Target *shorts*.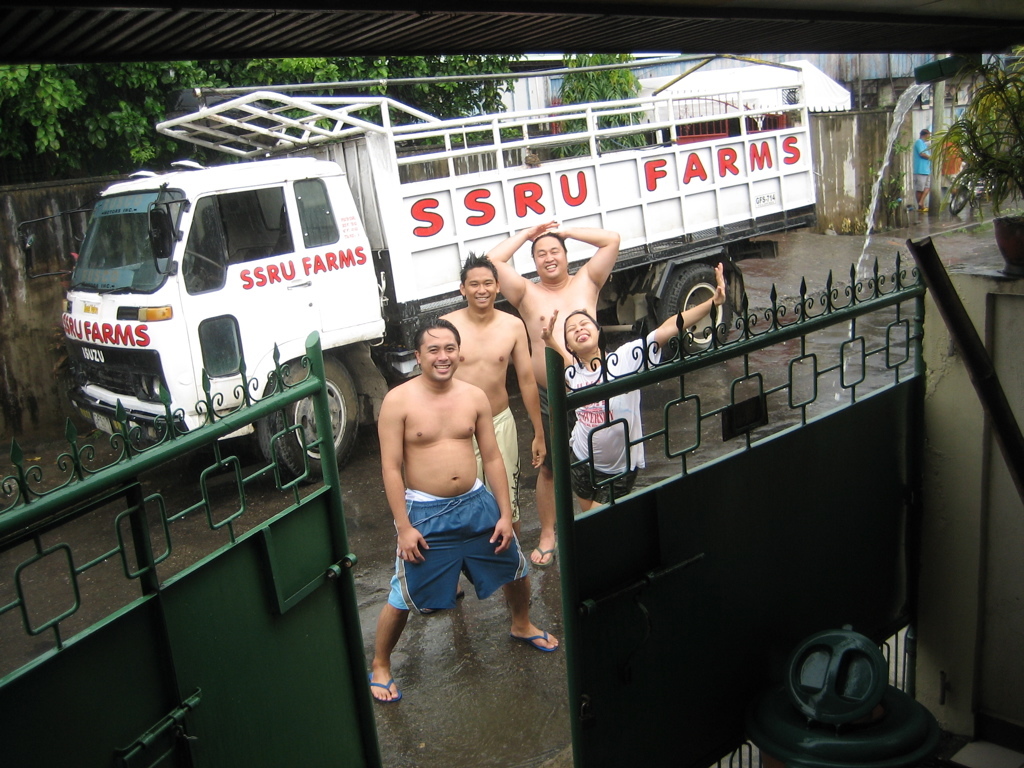
Target region: rect(386, 514, 515, 610).
